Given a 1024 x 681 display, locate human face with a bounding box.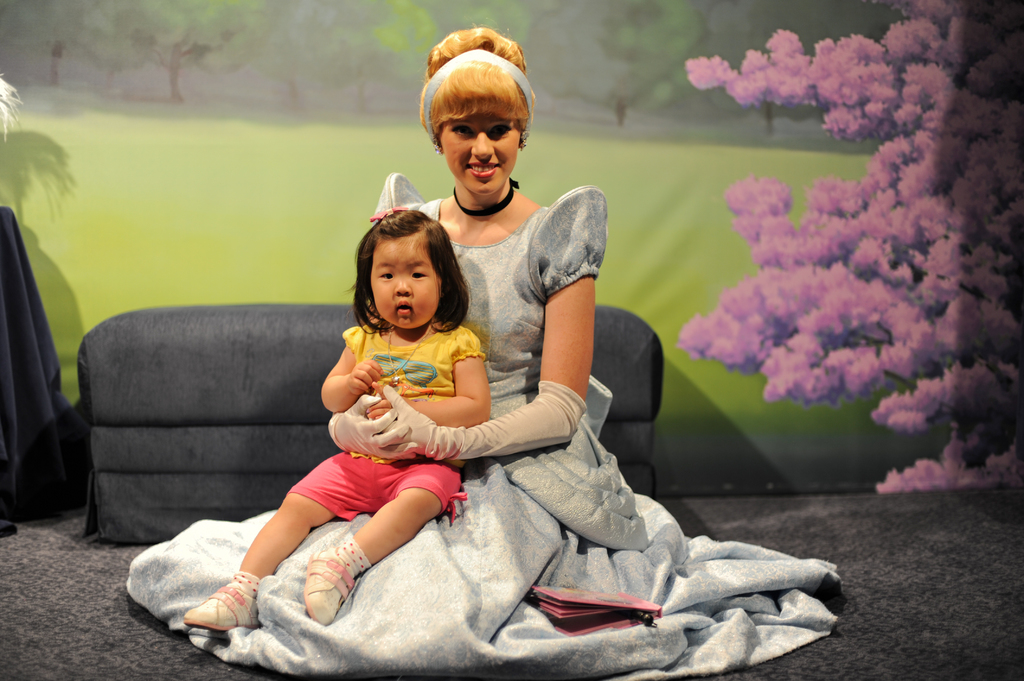
Located: Rect(367, 240, 440, 330).
